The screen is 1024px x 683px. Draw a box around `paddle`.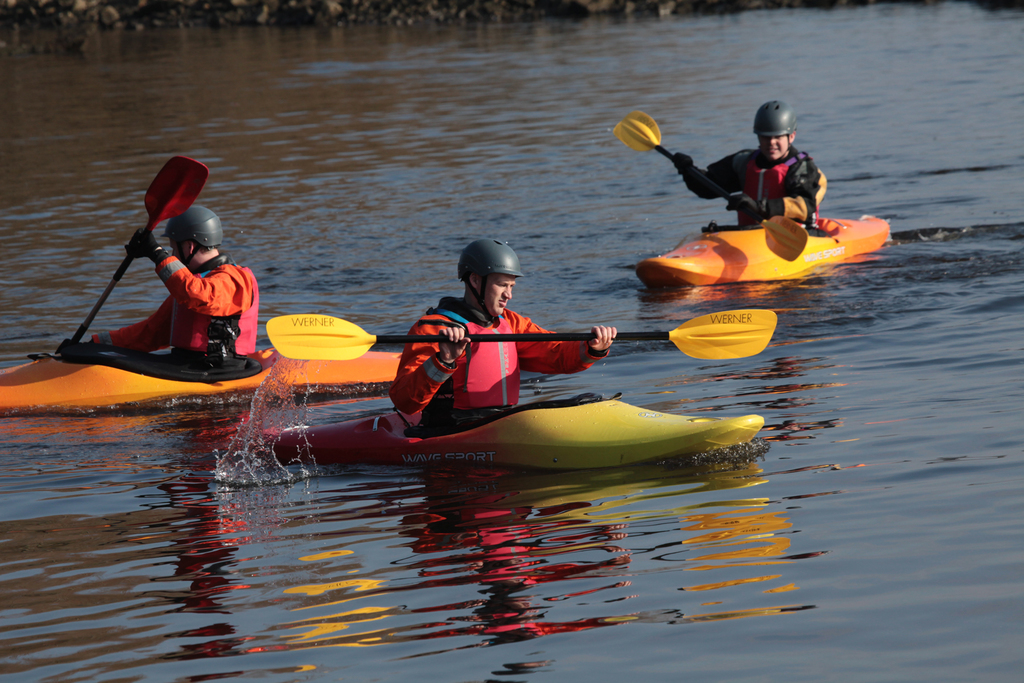
Rect(614, 110, 807, 263).
